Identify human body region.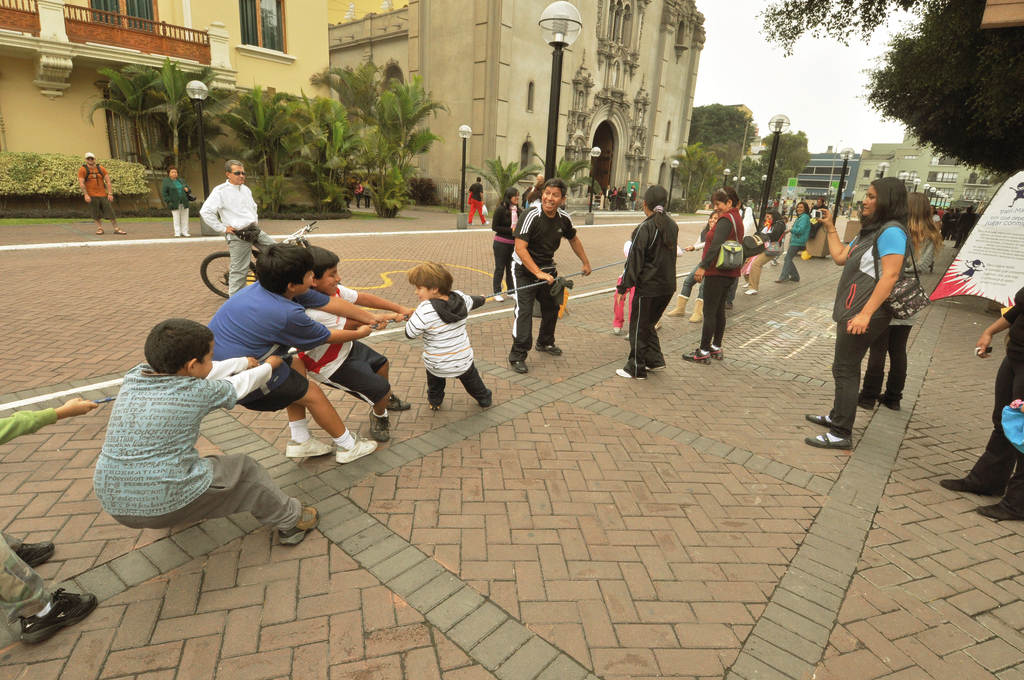
Region: (left=199, top=180, right=259, bottom=301).
